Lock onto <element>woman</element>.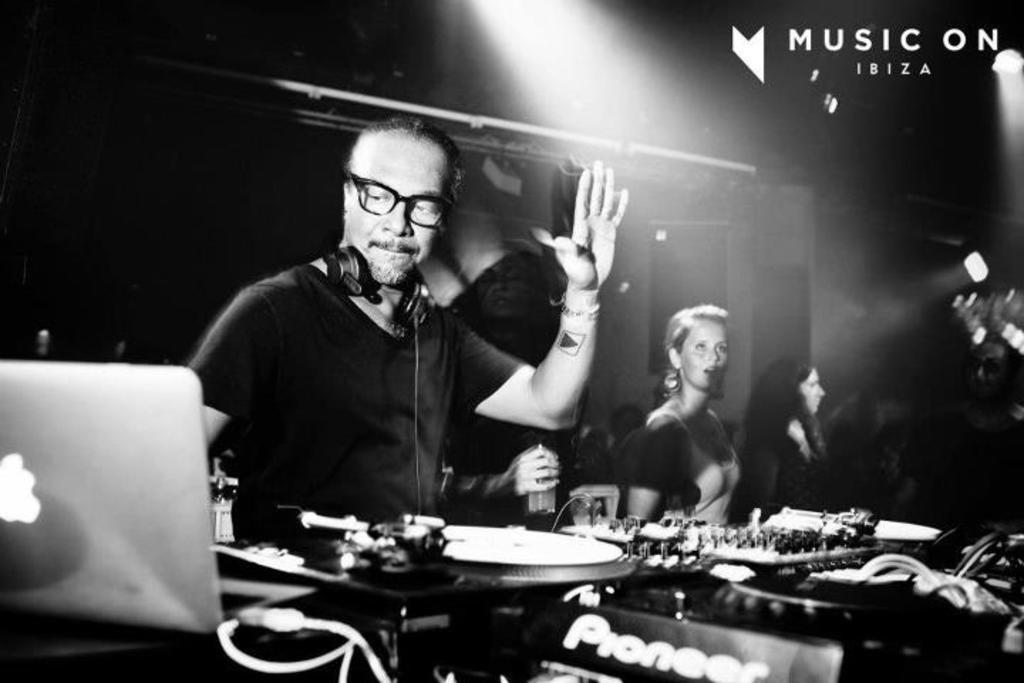
Locked: 629 287 769 531.
